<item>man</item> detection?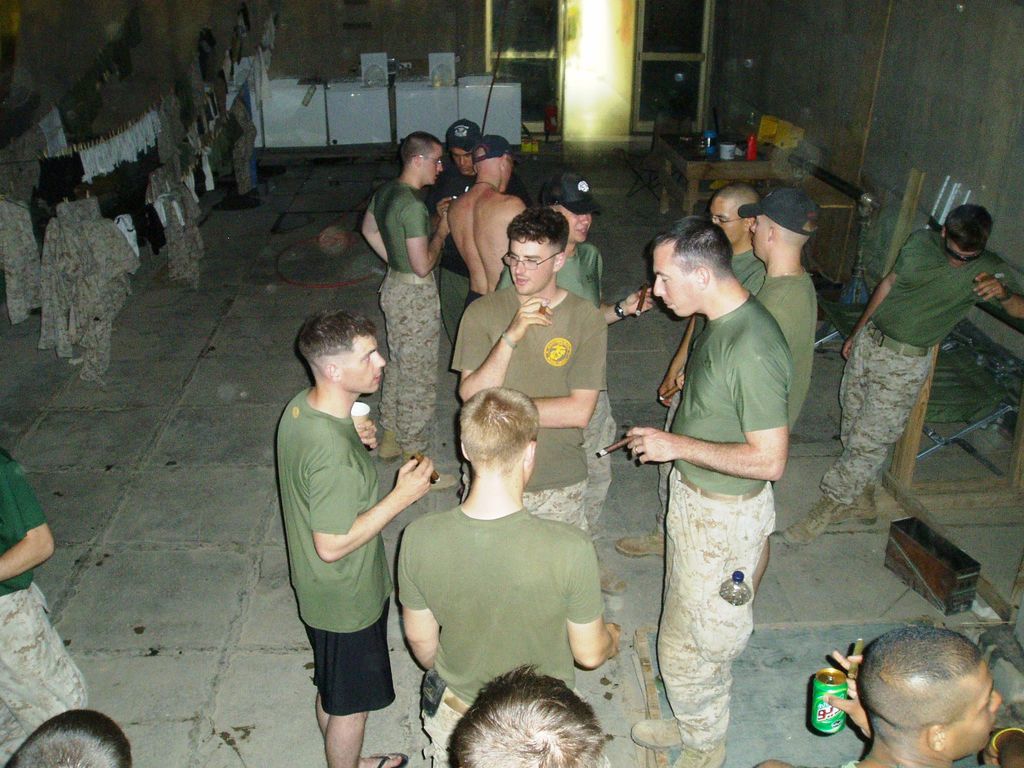
393/392/626/767
